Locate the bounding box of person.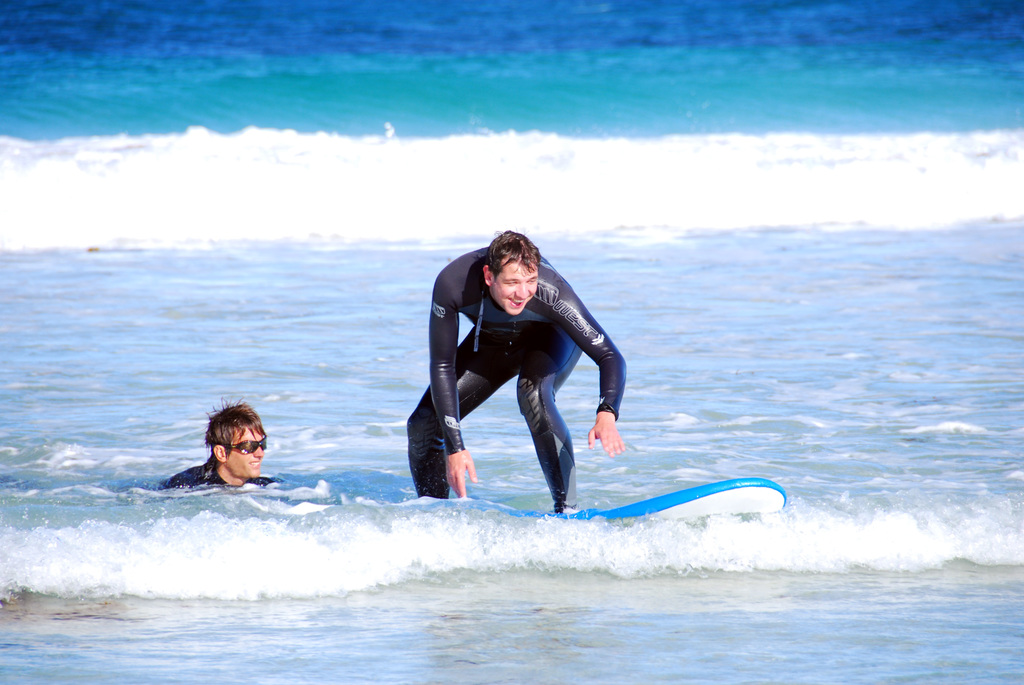
Bounding box: BBox(156, 395, 276, 489).
